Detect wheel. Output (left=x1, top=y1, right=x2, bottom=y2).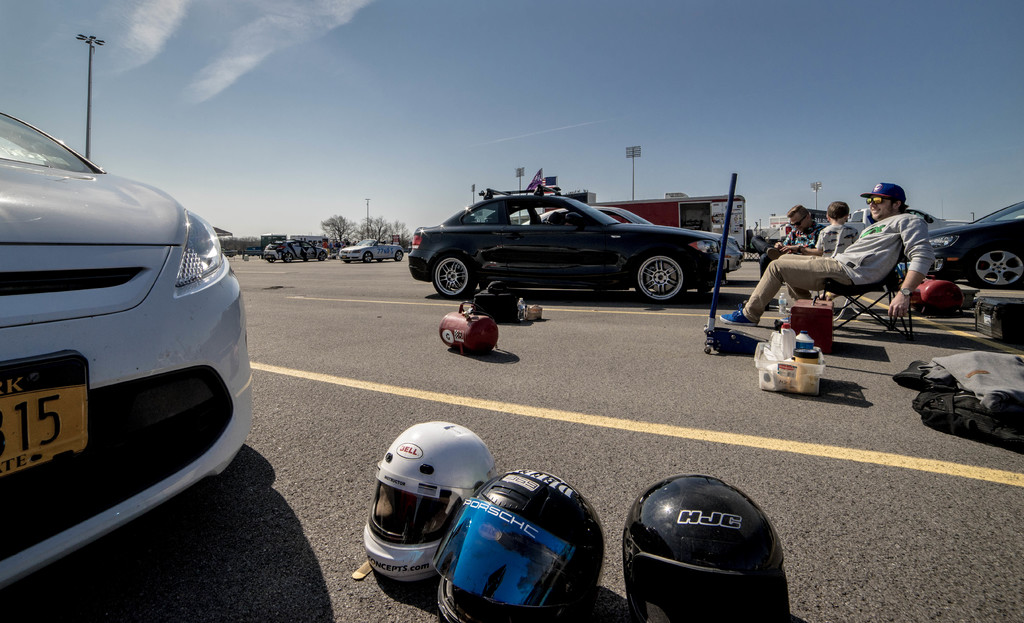
(left=394, top=249, right=403, bottom=260).
